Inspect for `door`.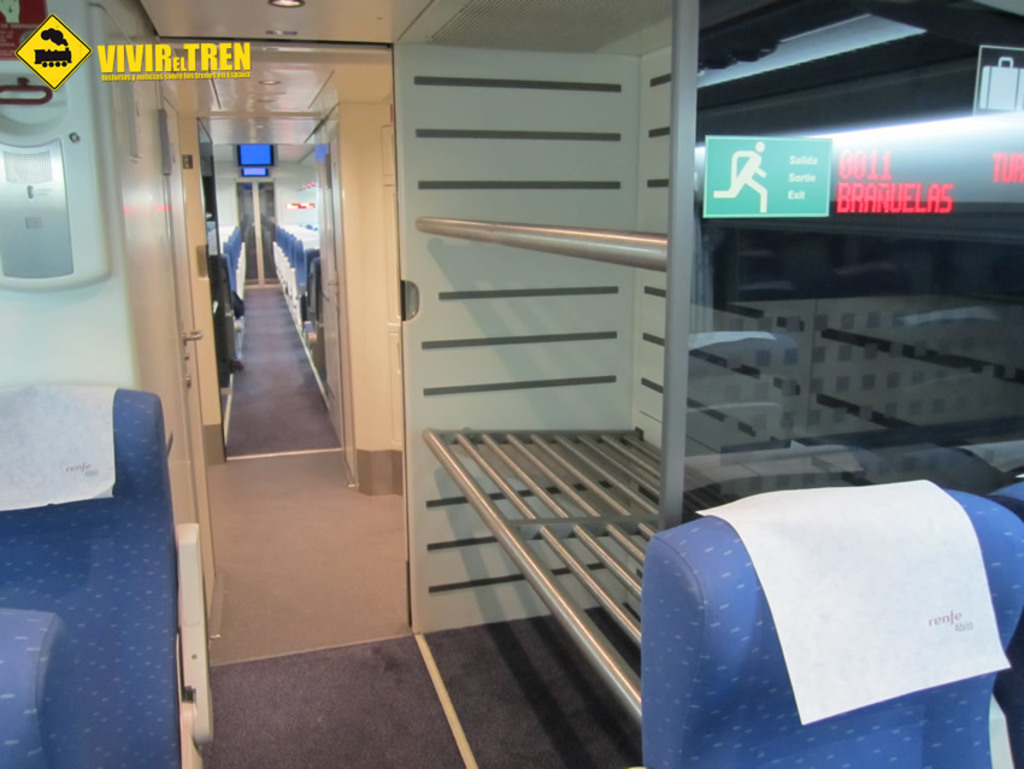
Inspection: locate(306, 102, 349, 450).
